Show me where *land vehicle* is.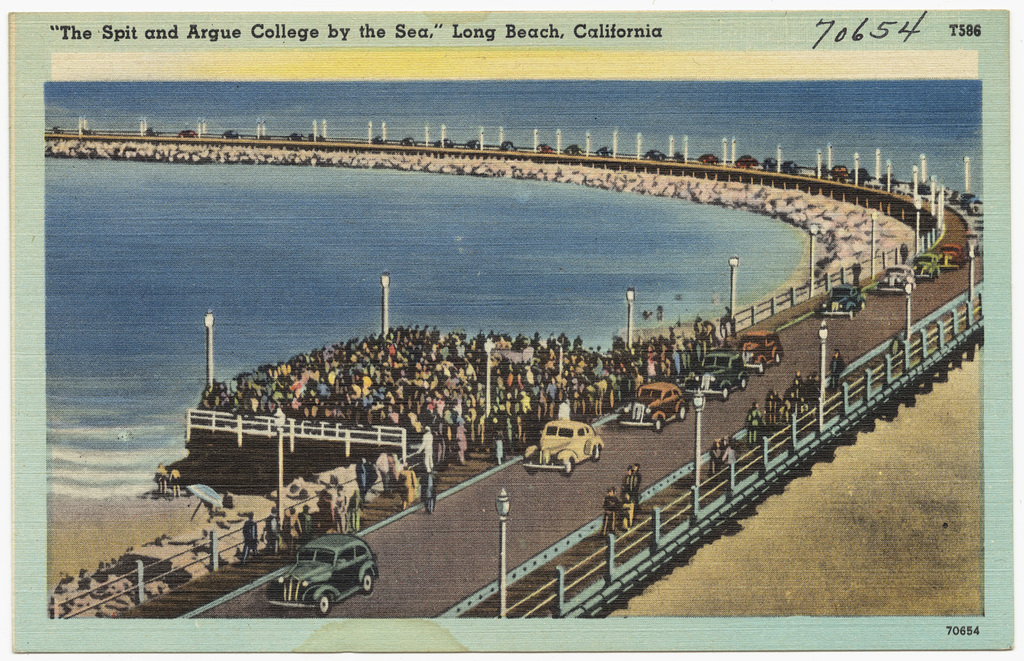
*land vehicle* is at bbox(399, 141, 412, 144).
